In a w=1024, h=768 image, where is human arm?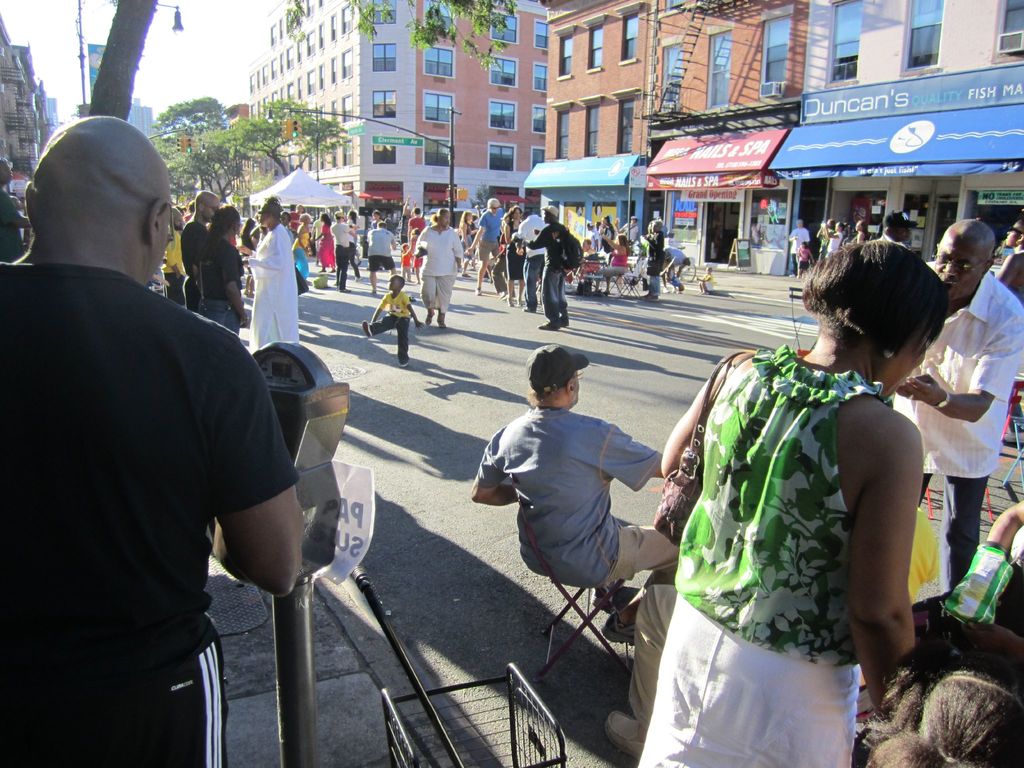
bbox(403, 295, 422, 331).
